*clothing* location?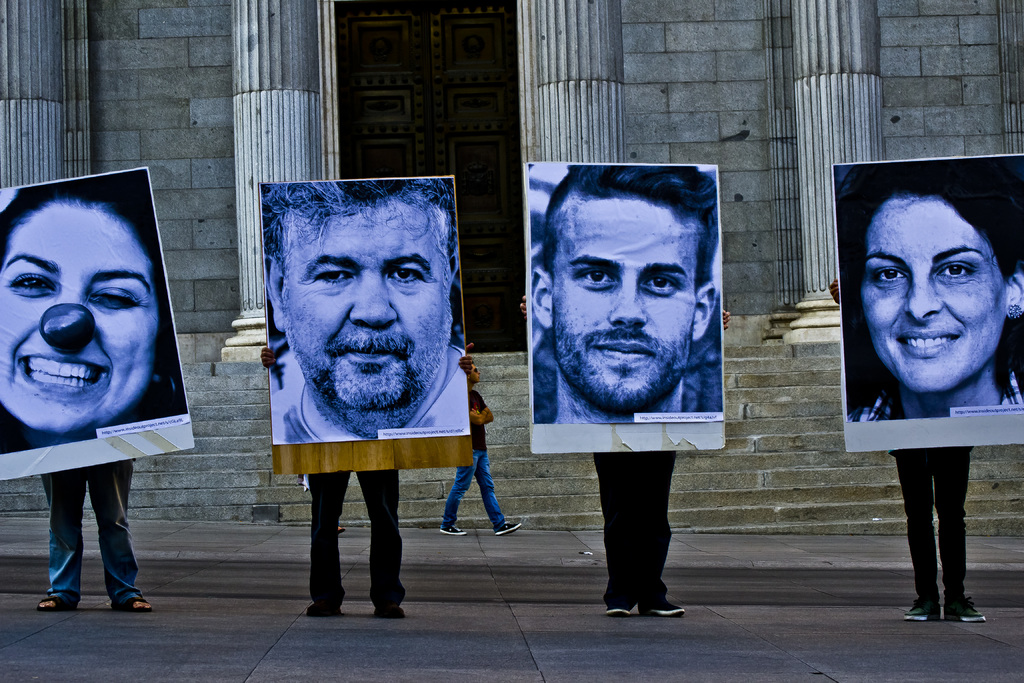
pyautogui.locateOnScreen(48, 459, 133, 605)
